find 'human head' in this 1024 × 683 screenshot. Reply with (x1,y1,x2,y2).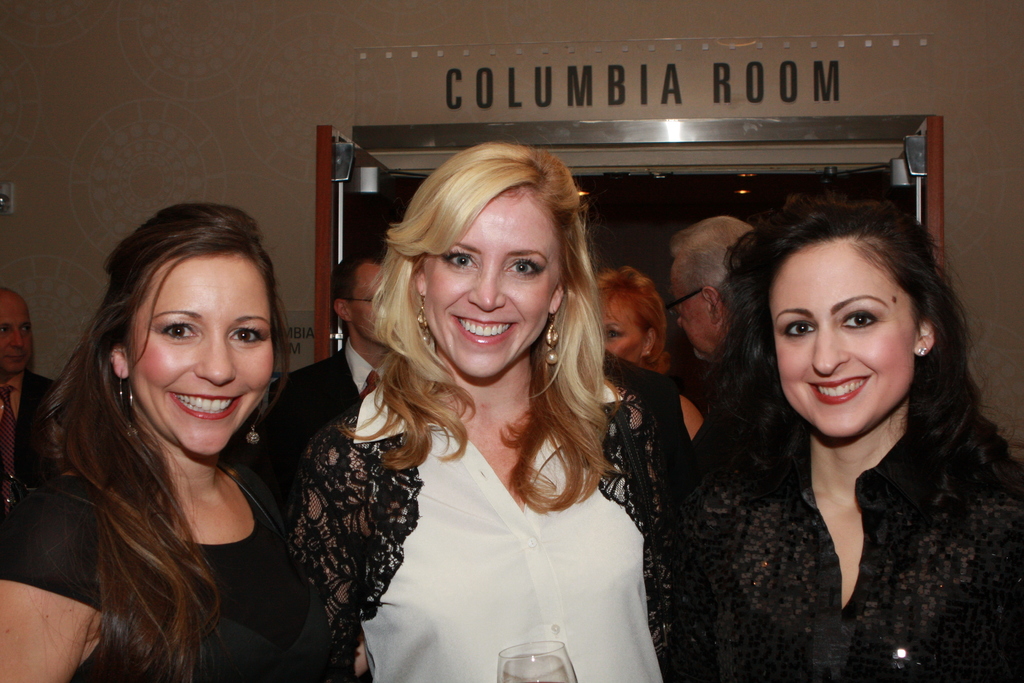
(746,186,950,432).
